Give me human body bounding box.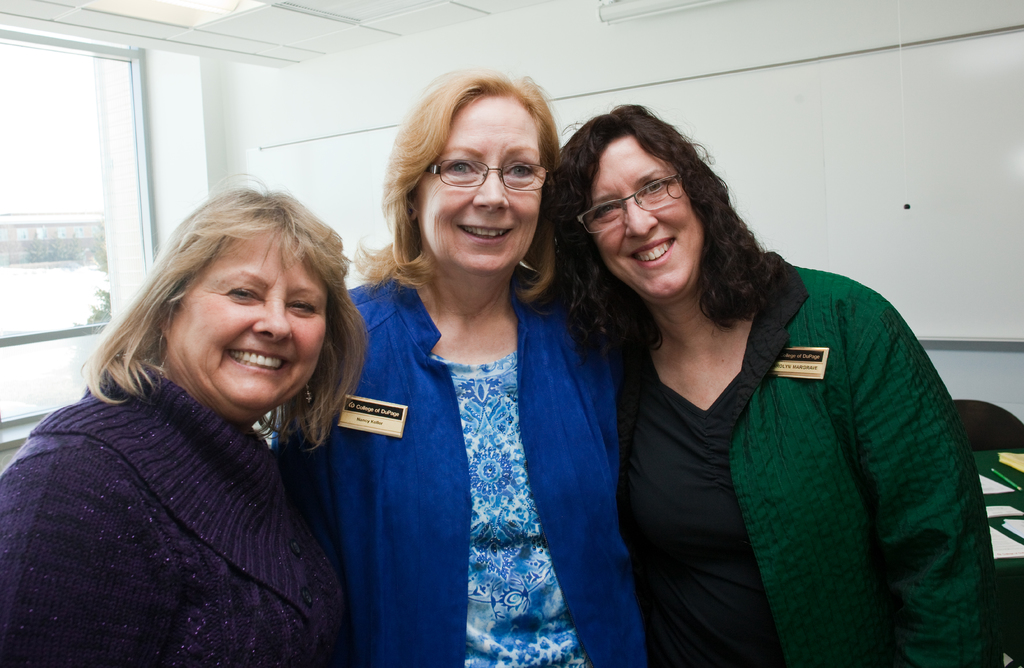
332/270/643/667.
